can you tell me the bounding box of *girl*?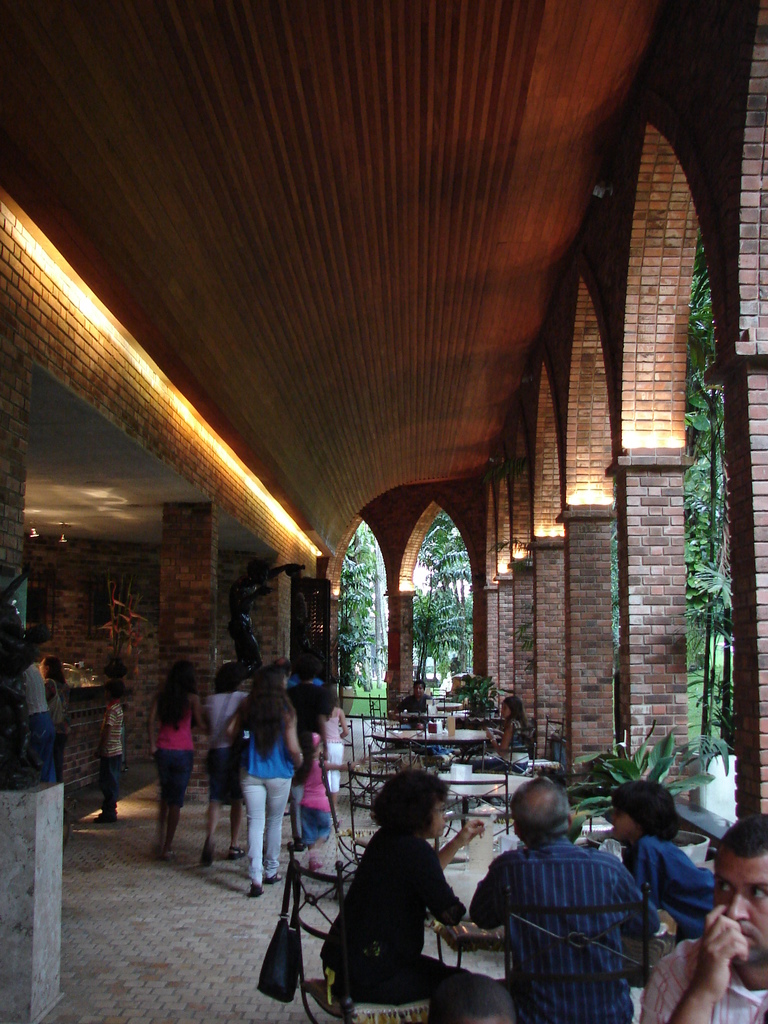
bbox=(291, 731, 353, 872).
